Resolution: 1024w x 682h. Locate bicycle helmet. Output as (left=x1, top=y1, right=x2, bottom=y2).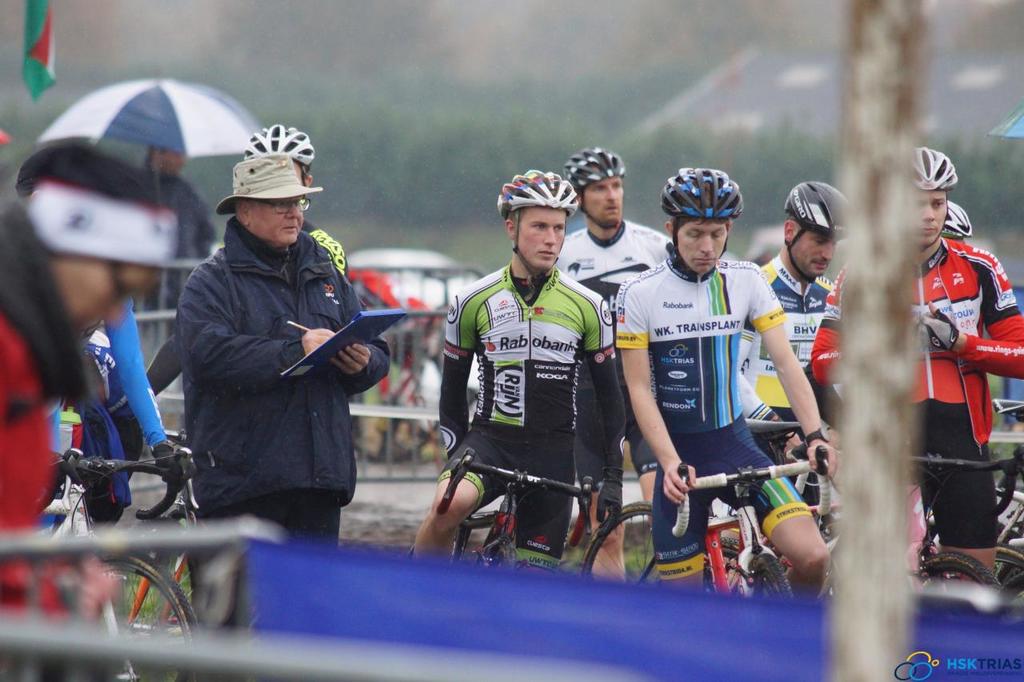
(left=491, top=168, right=578, bottom=216).
